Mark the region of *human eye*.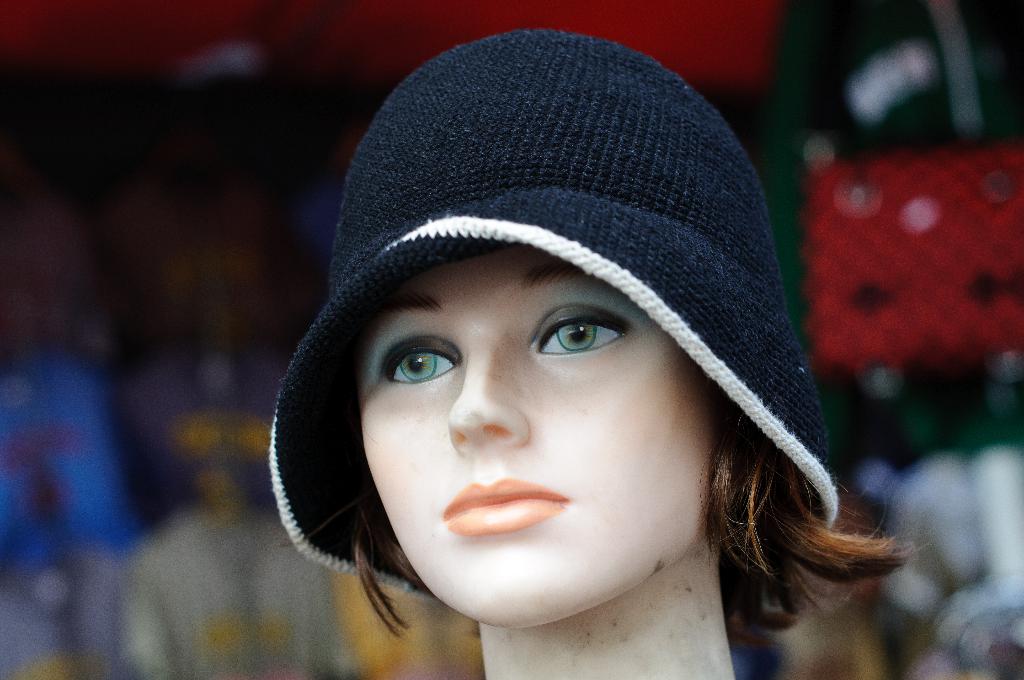
Region: Rect(529, 303, 630, 363).
